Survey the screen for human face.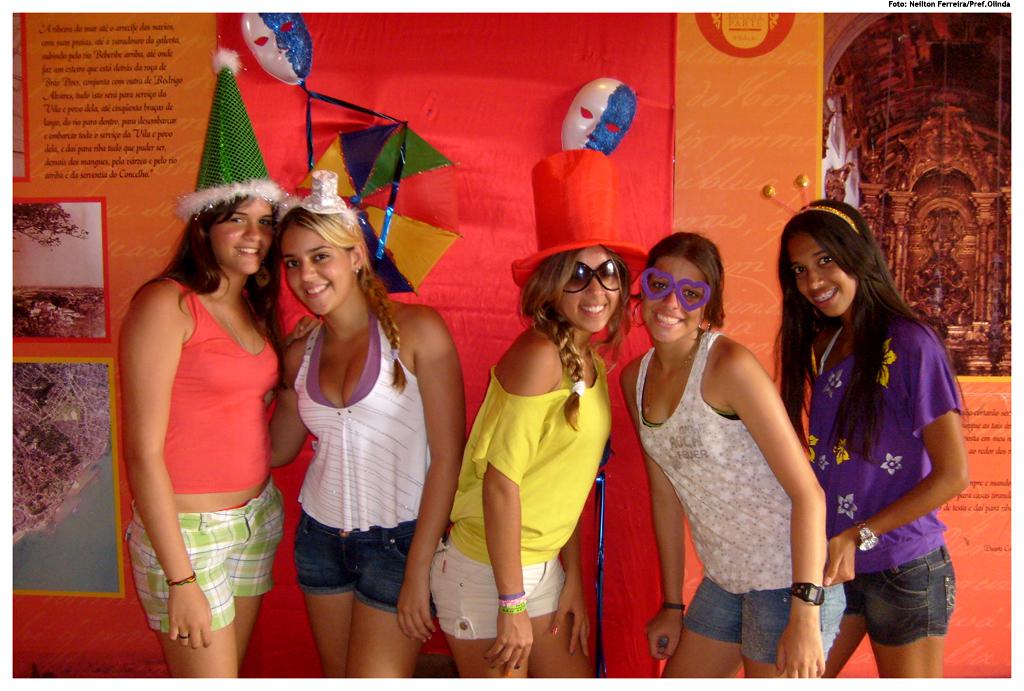
Survey found: BBox(786, 232, 863, 316).
